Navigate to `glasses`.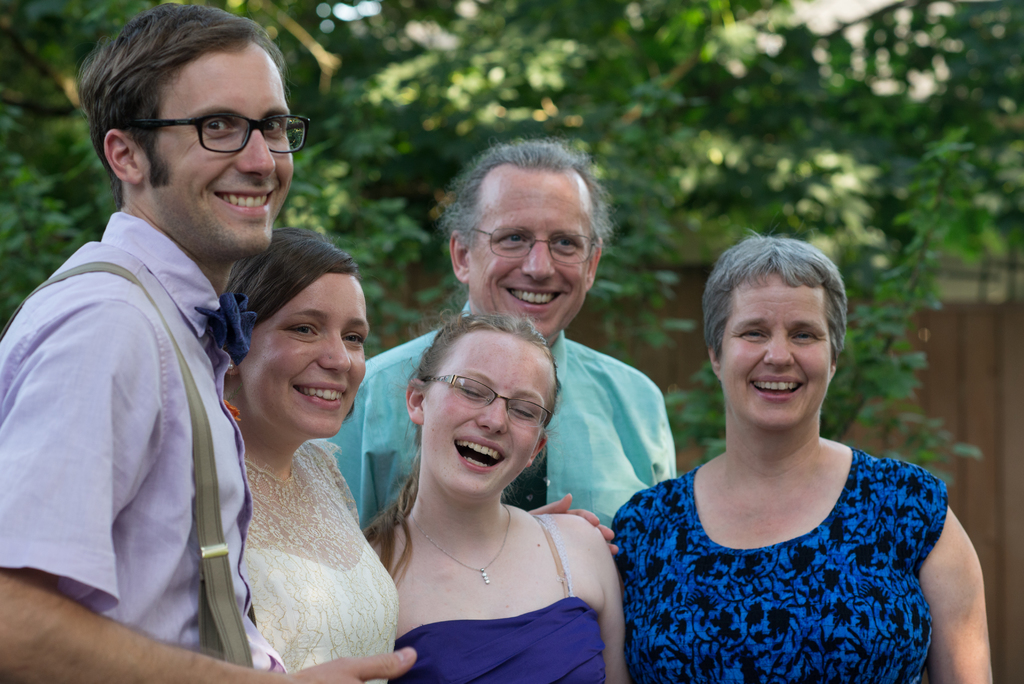
Navigation target: 465/227/595/267.
